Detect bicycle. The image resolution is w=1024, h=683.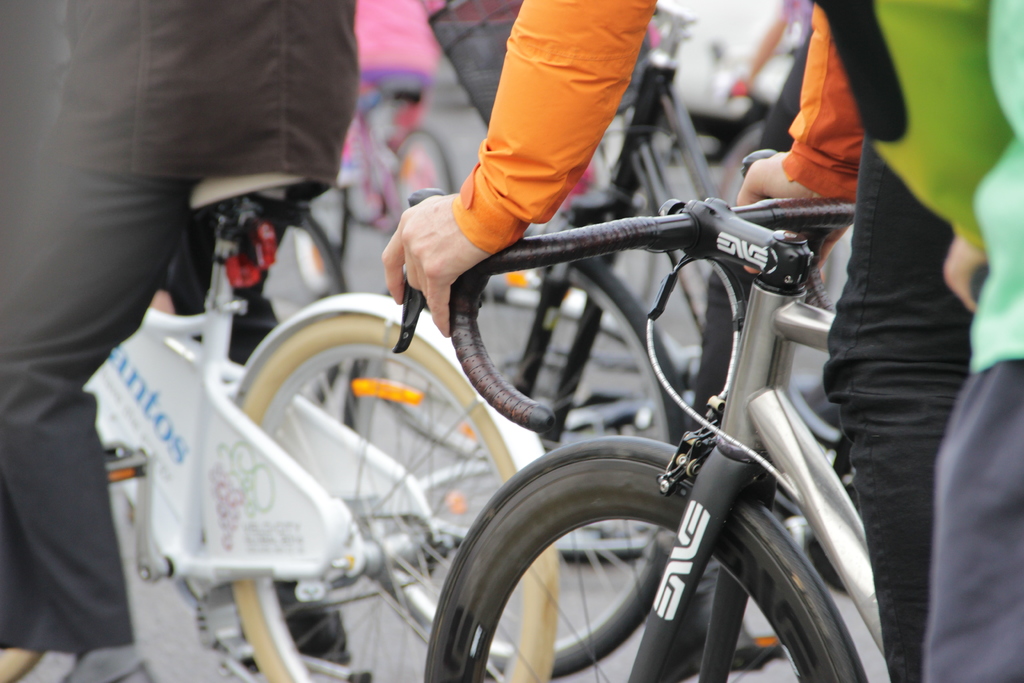
rect(282, 59, 462, 289).
